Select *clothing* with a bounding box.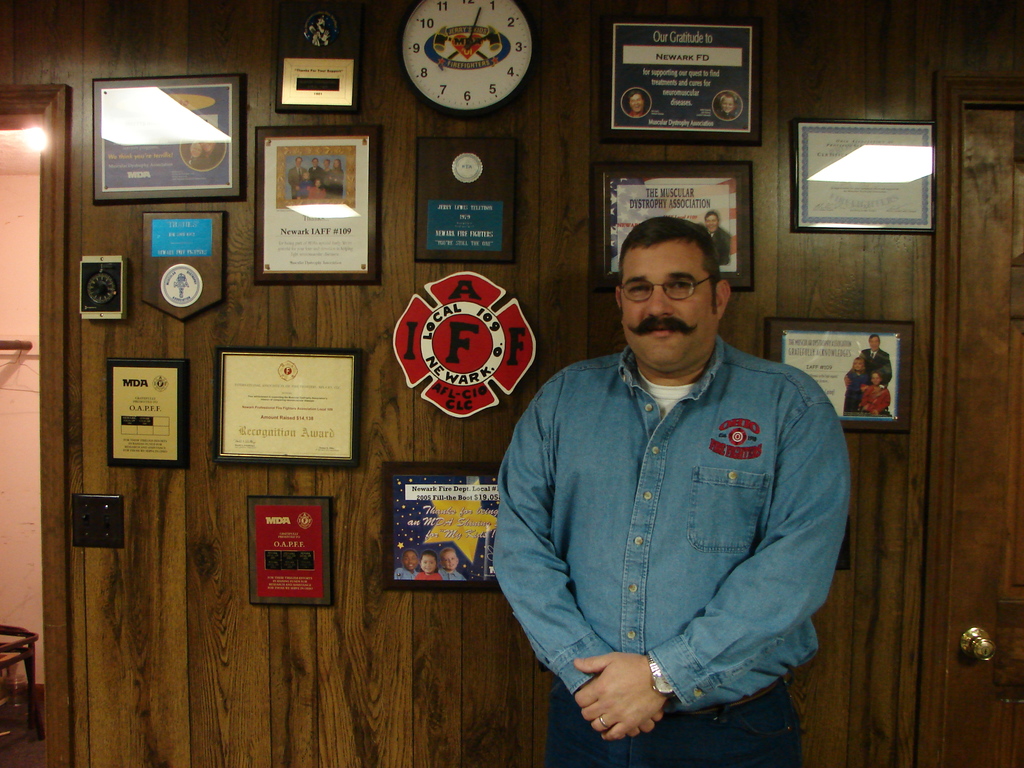
bbox=(438, 566, 465, 579).
